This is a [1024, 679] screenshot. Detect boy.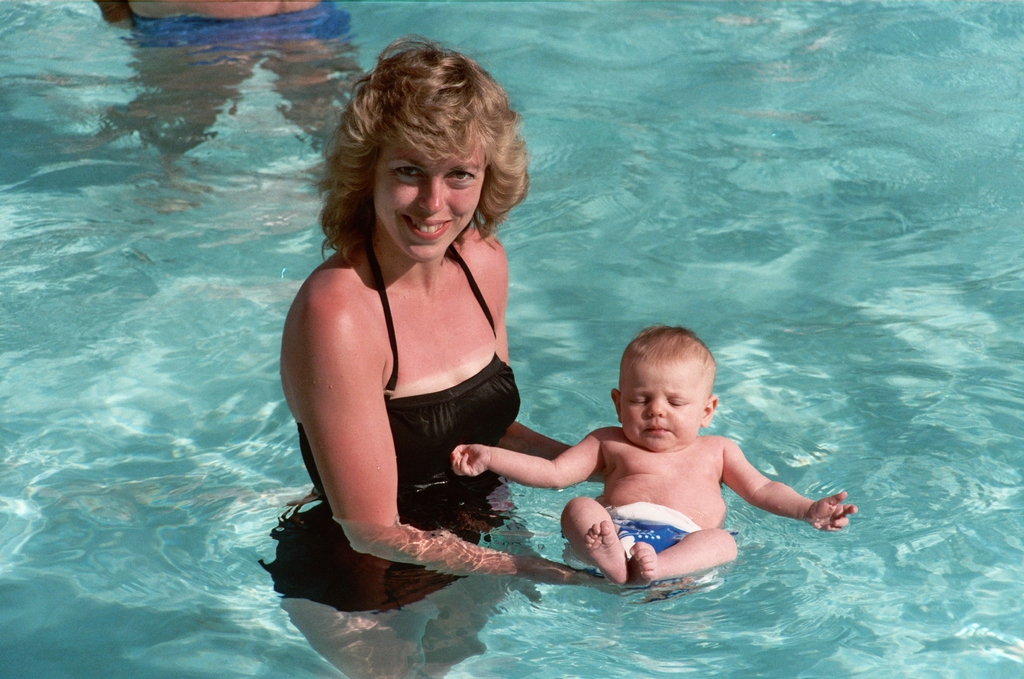
Rect(489, 334, 871, 600).
